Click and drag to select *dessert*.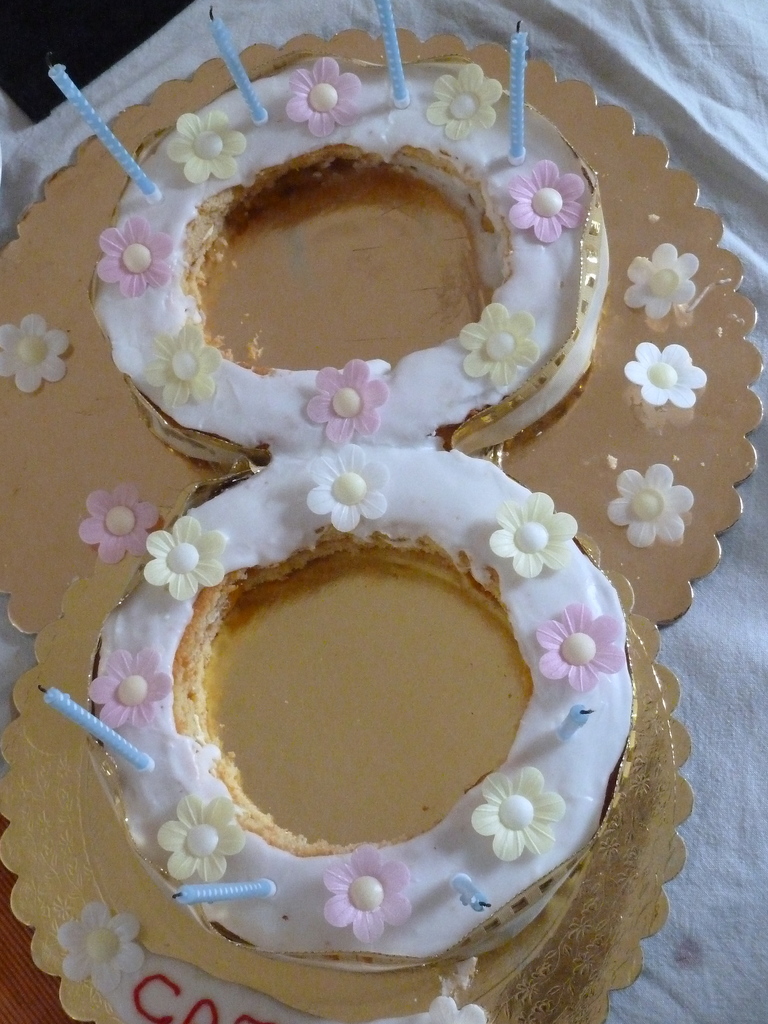
Selection: x1=87 y1=460 x2=638 y2=981.
